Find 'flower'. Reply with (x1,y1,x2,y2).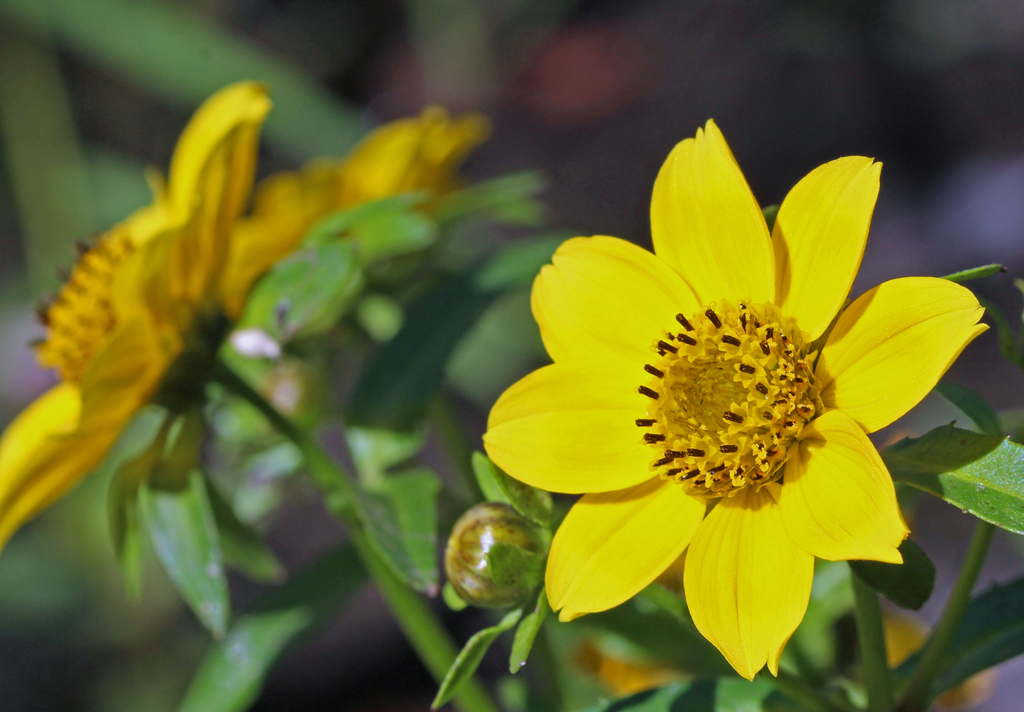
(444,503,536,609).
